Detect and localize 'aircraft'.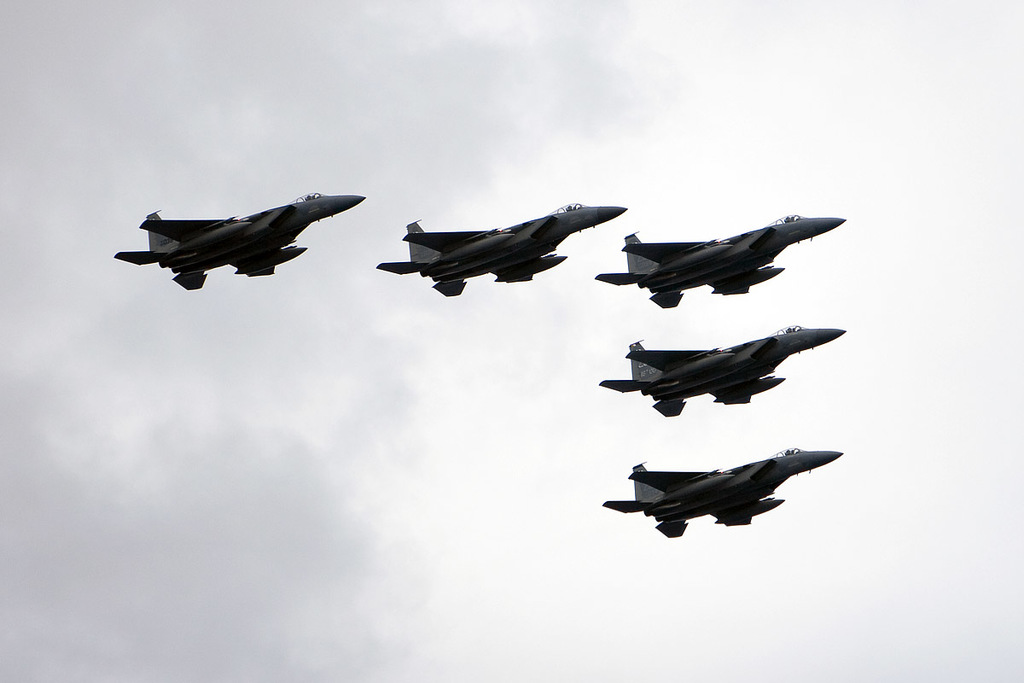
Localized at bbox=(375, 201, 627, 298).
